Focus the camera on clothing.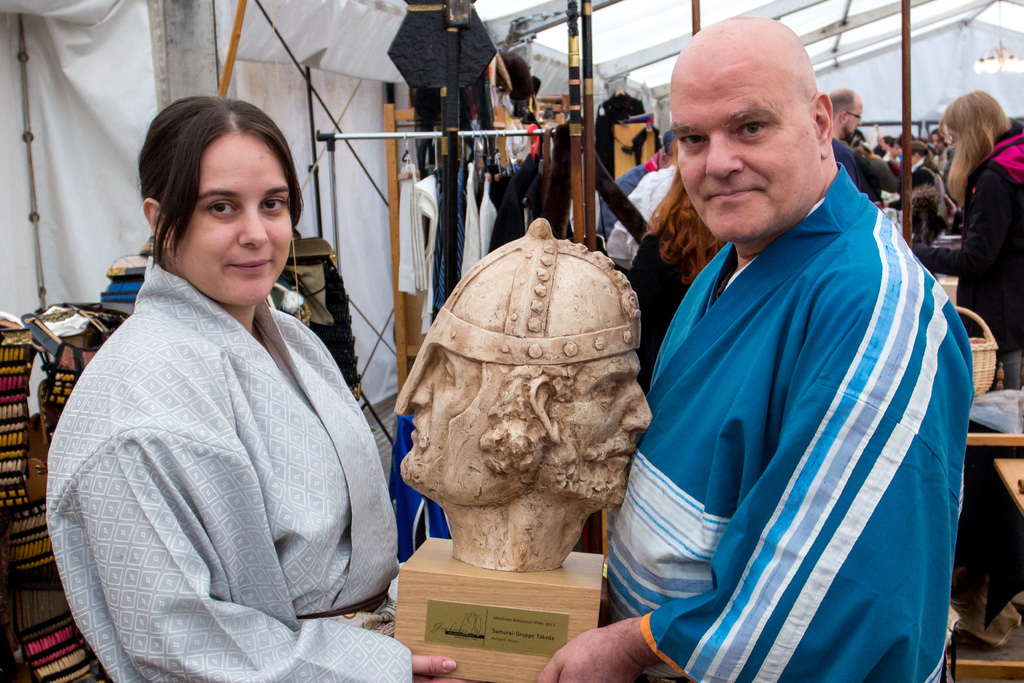
Focus region: x1=956, y1=126, x2=1023, y2=388.
